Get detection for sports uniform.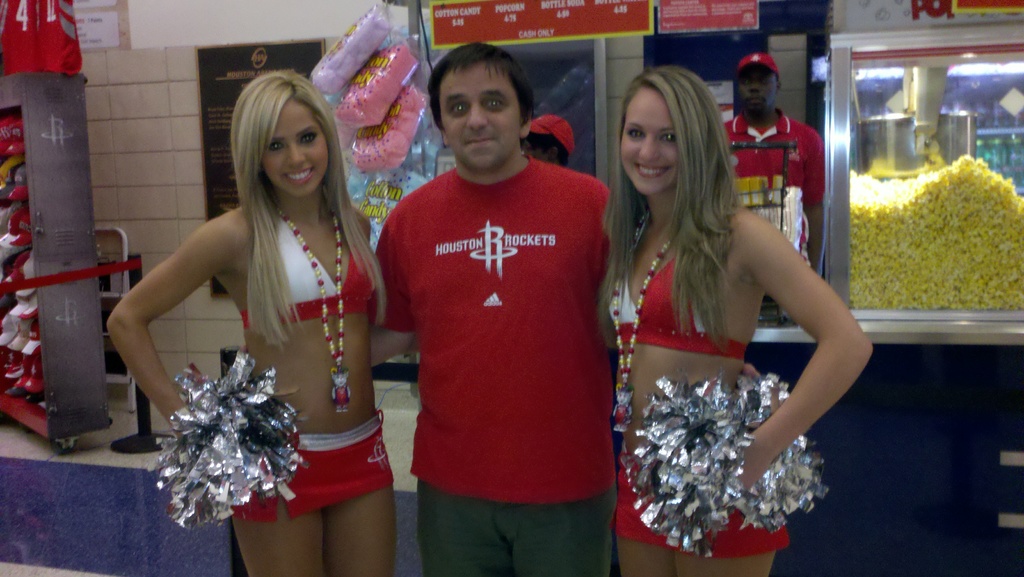
Detection: pyautogui.locateOnScreen(0, 0, 43, 78).
